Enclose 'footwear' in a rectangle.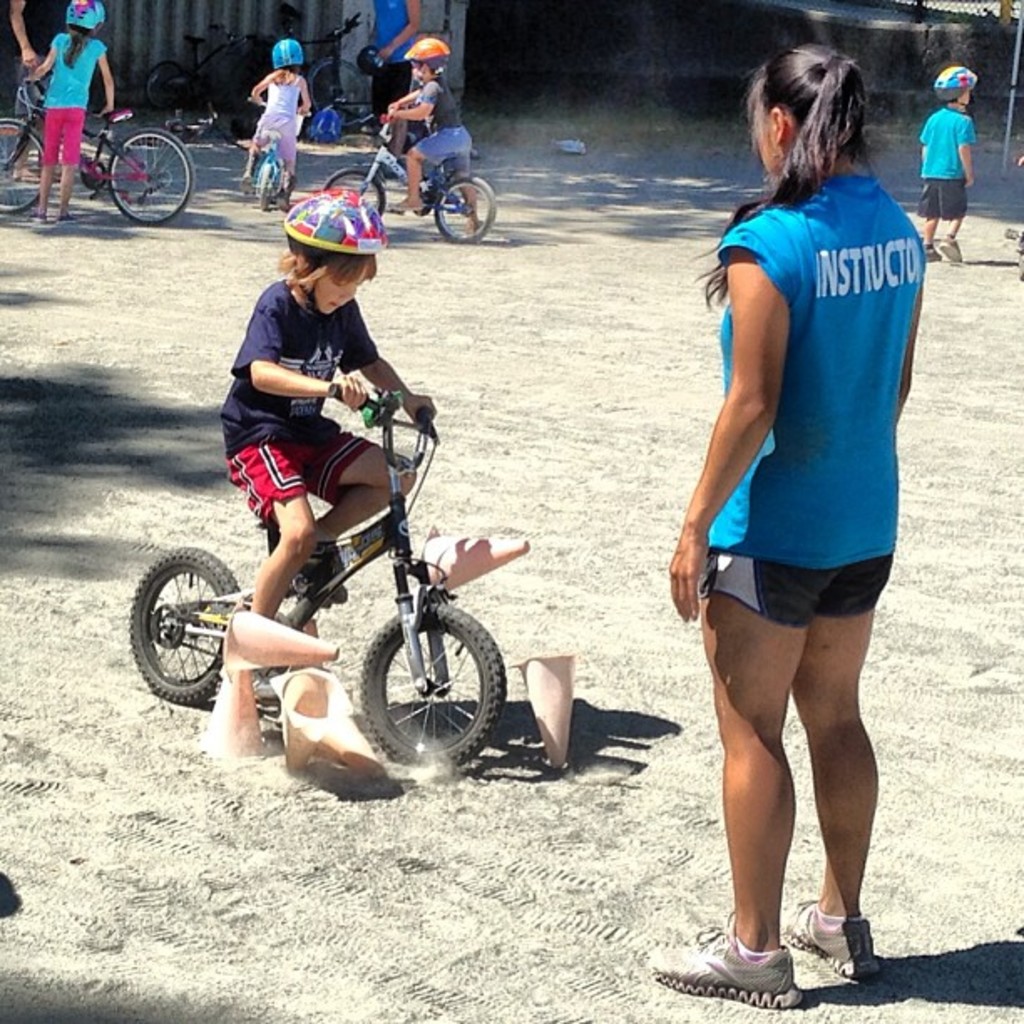
box(294, 542, 346, 599).
